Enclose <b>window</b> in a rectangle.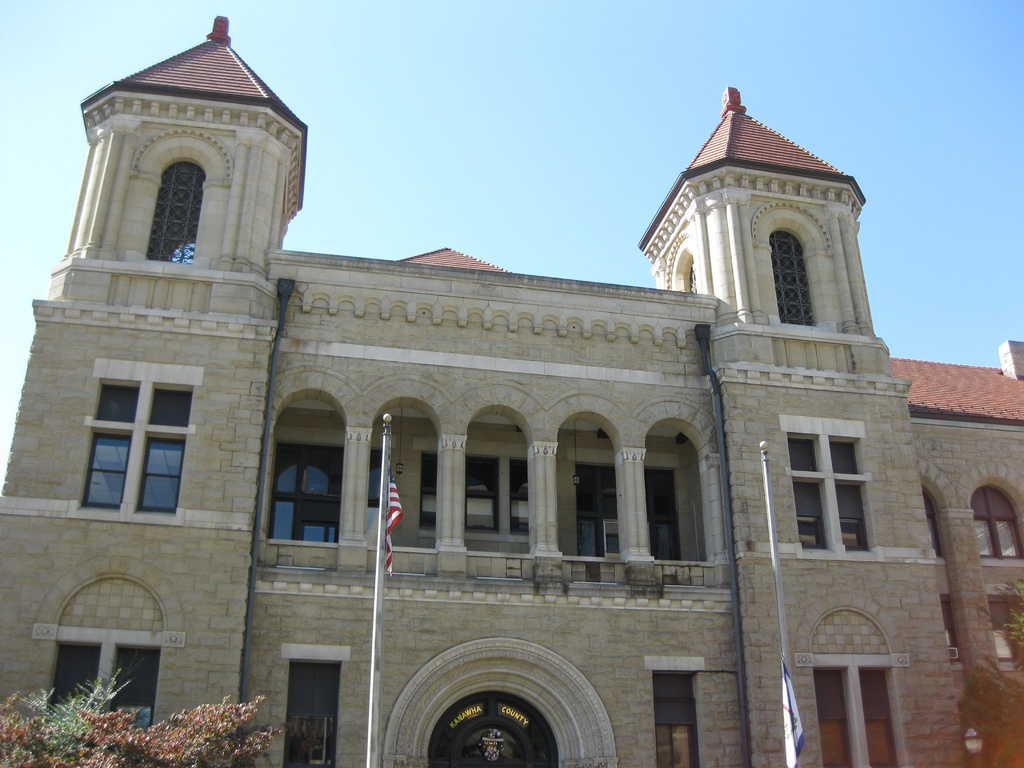
[x1=970, y1=490, x2=1023, y2=556].
